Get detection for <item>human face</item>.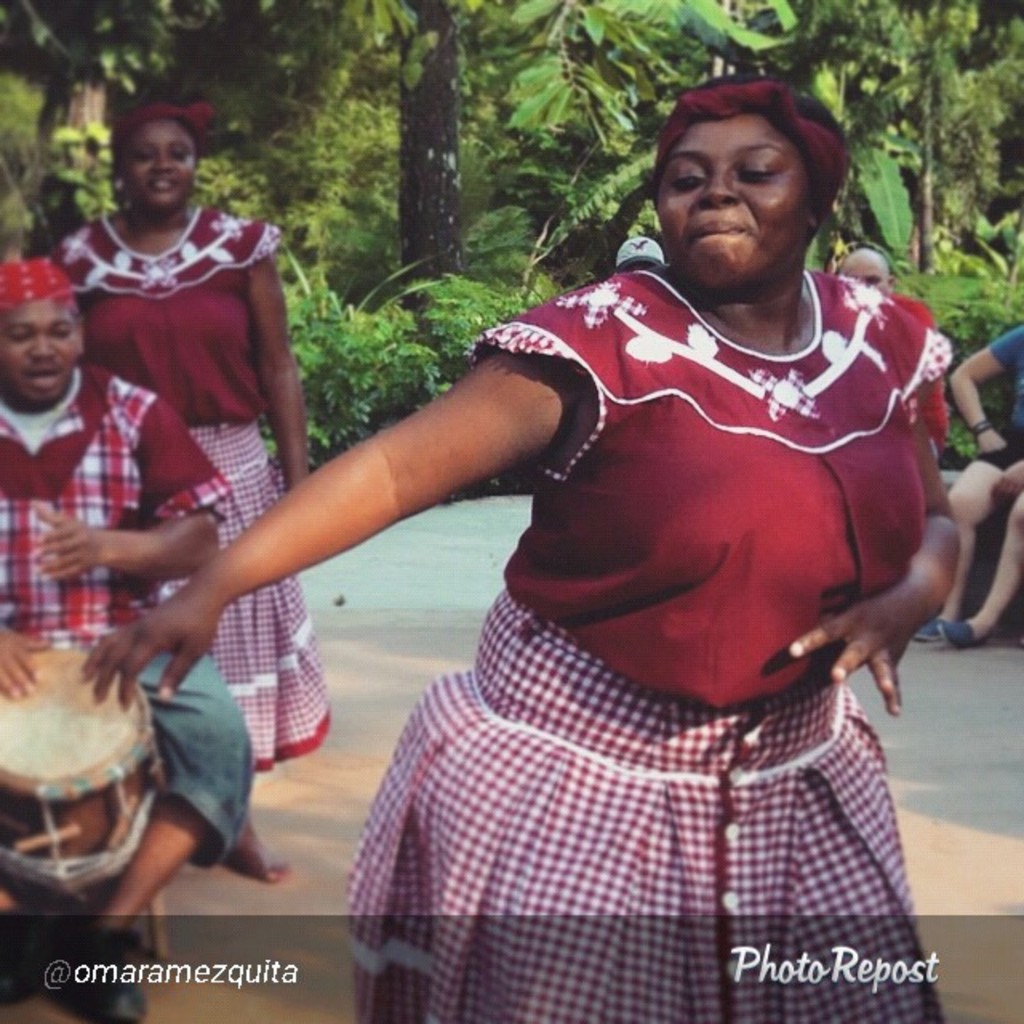
Detection: Rect(656, 107, 813, 286).
